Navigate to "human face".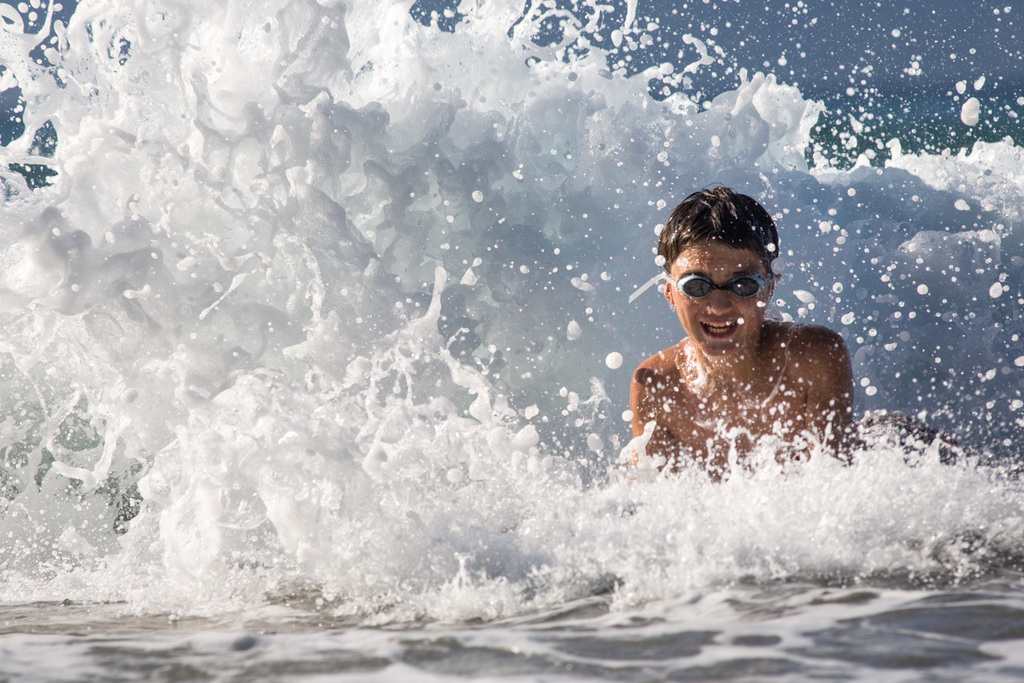
Navigation target: 672,241,769,356.
